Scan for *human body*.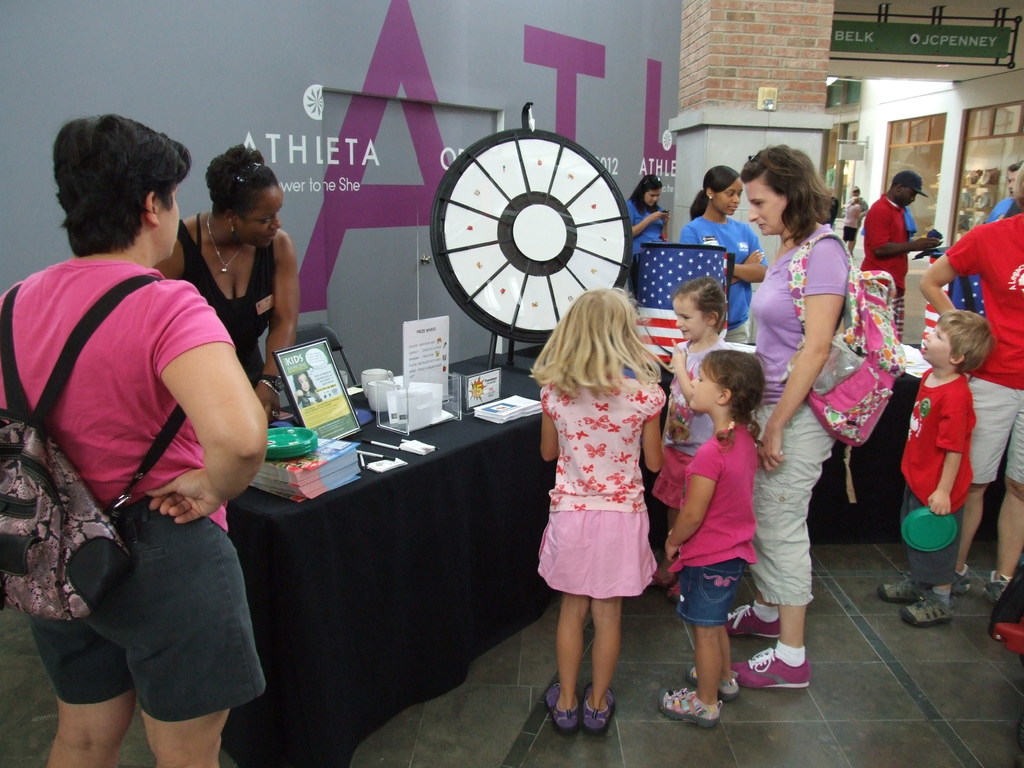
Scan result: <bbox>656, 332, 737, 579</bbox>.
